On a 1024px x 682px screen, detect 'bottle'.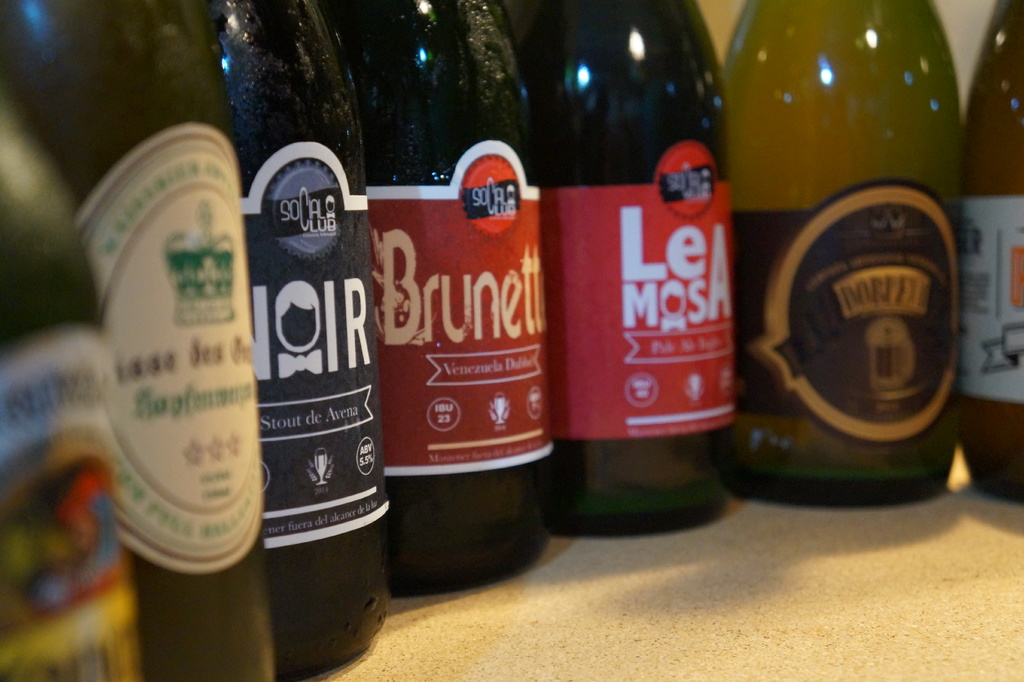
crop(0, 0, 141, 681).
